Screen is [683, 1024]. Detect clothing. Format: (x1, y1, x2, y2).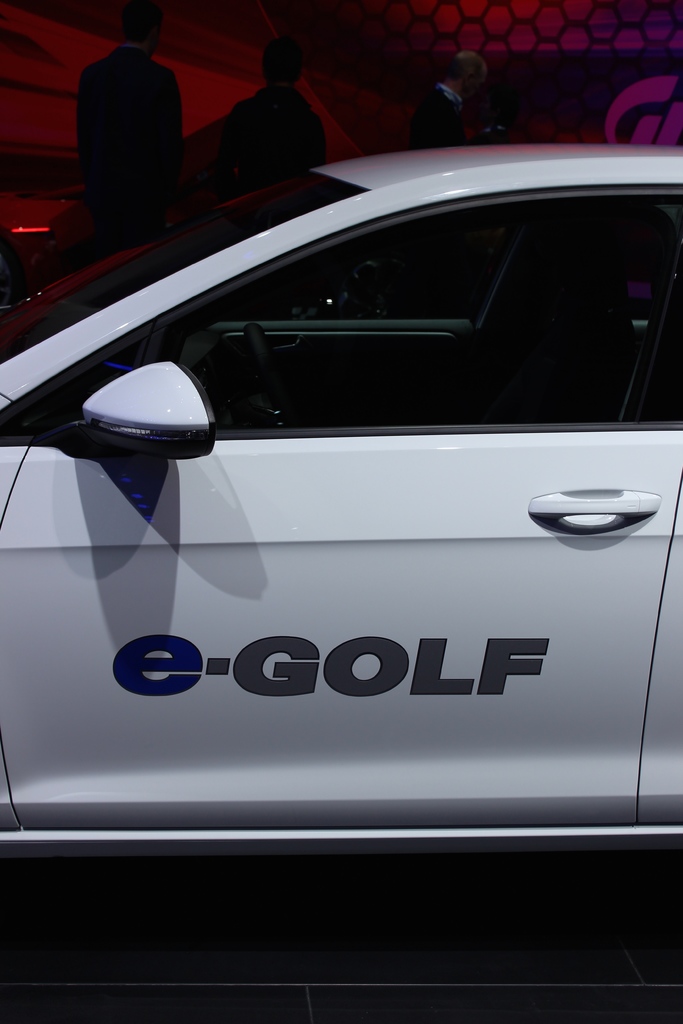
(219, 88, 331, 205).
